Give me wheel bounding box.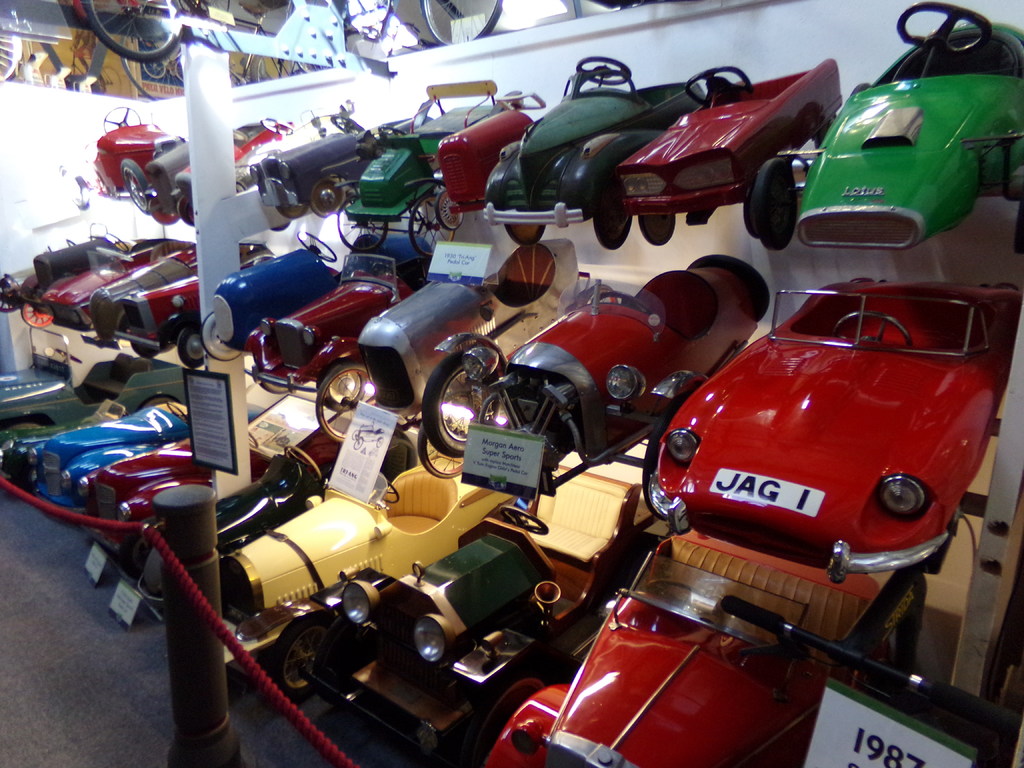
[left=420, top=353, right=509, bottom=457].
